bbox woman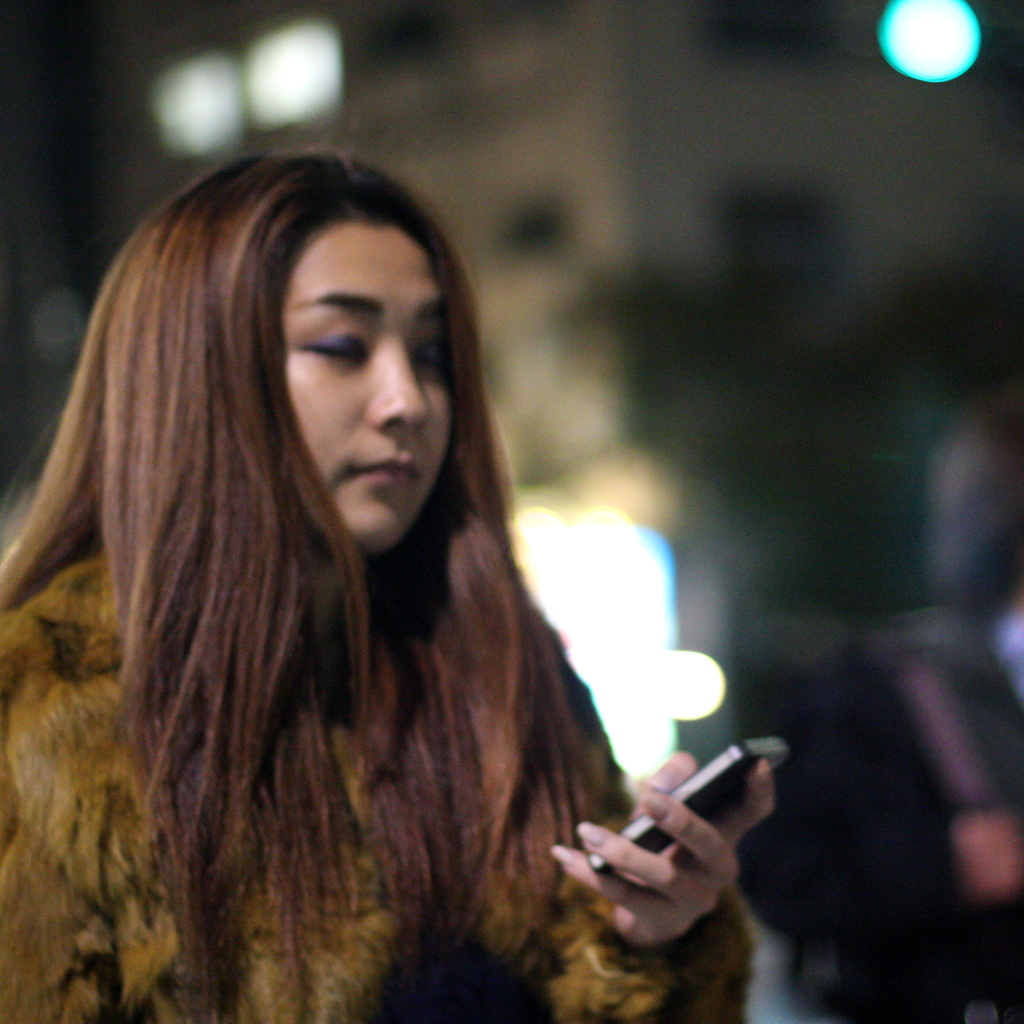
BBox(0, 125, 739, 1019)
